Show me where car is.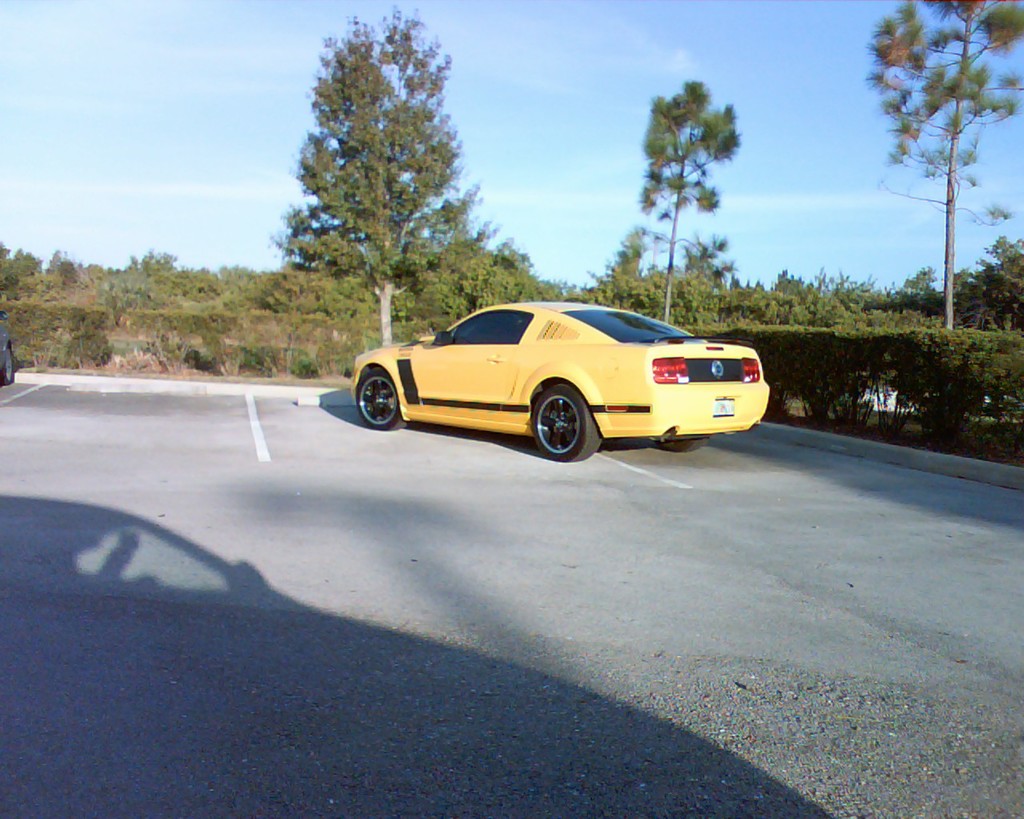
car is at 350, 300, 776, 465.
